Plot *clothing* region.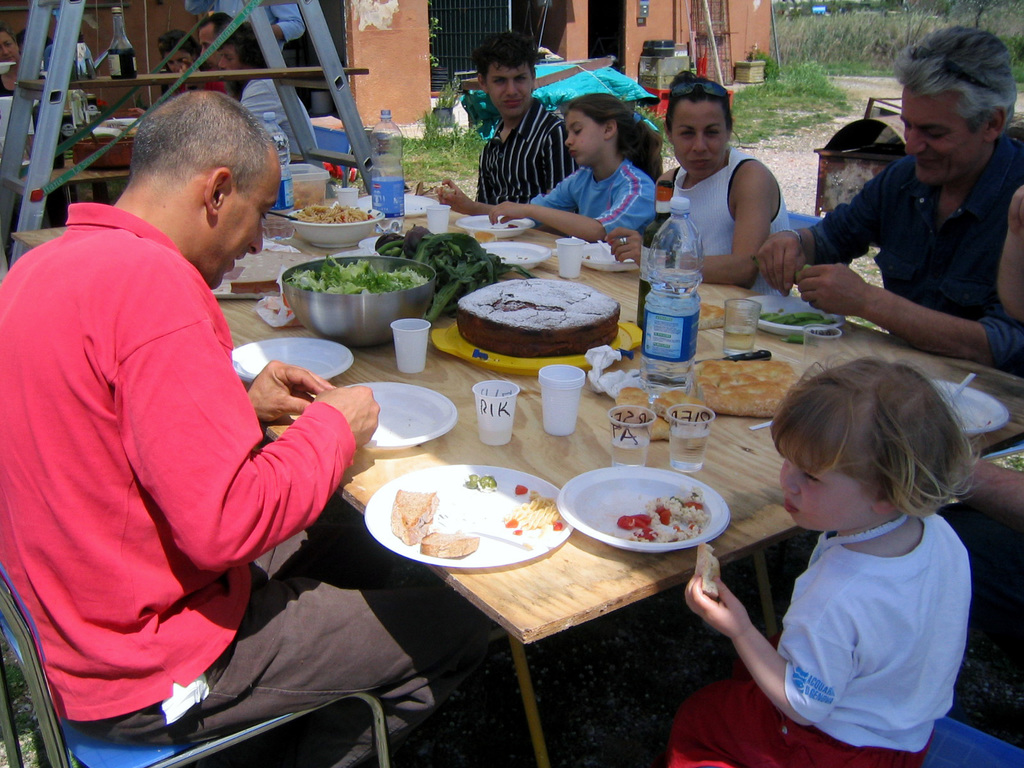
Plotted at BBox(0, 76, 39, 123).
